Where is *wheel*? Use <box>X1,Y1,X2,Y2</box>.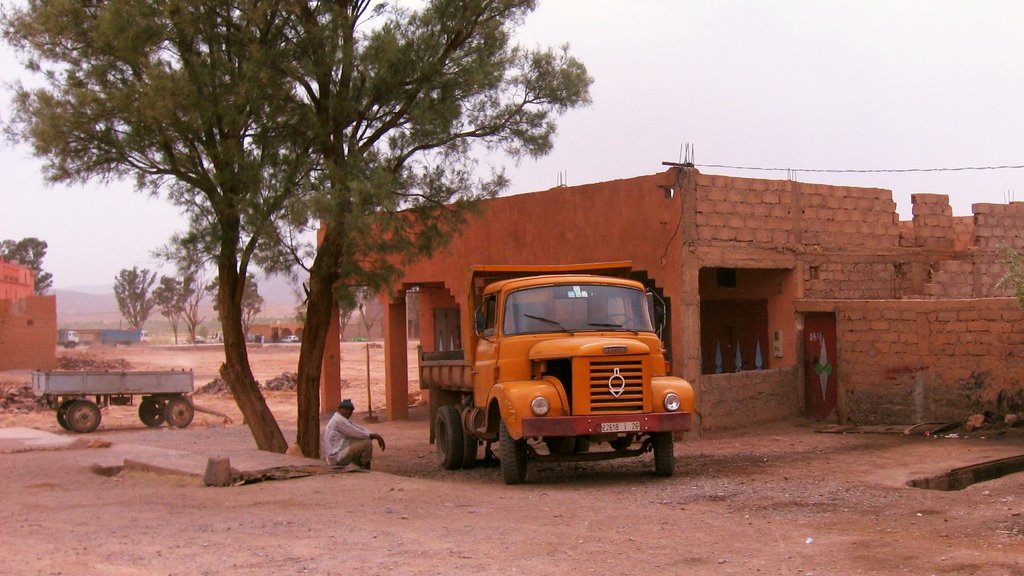
<box>499,427,534,486</box>.
